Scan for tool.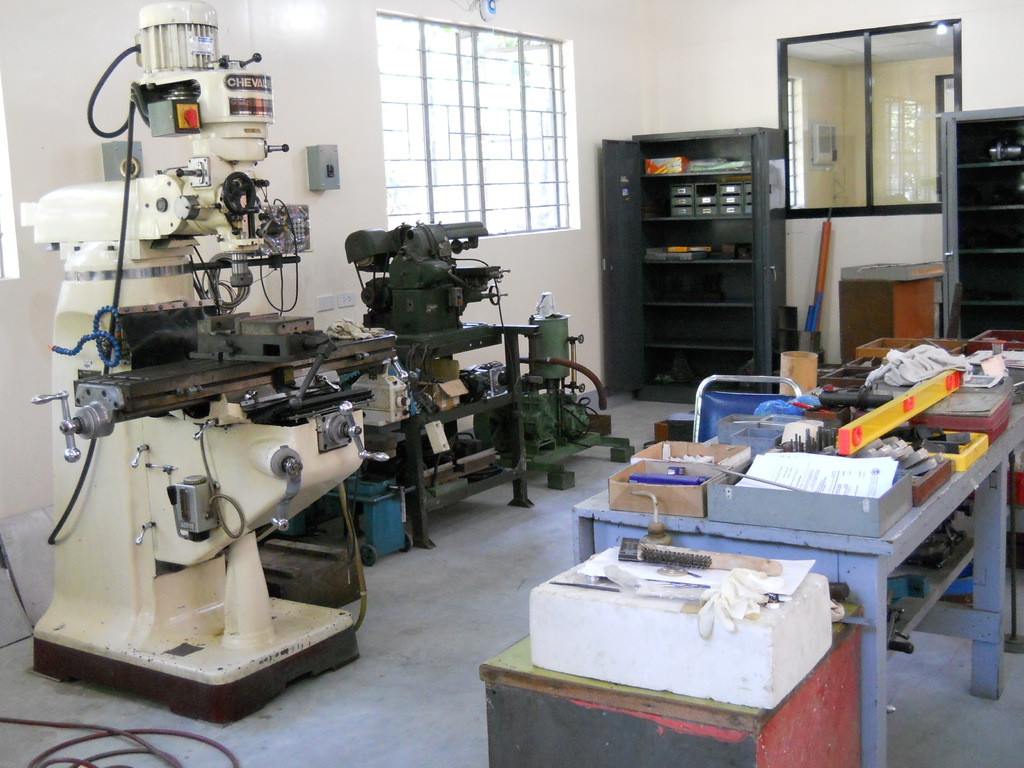
Scan result: <box>844,348,975,452</box>.
